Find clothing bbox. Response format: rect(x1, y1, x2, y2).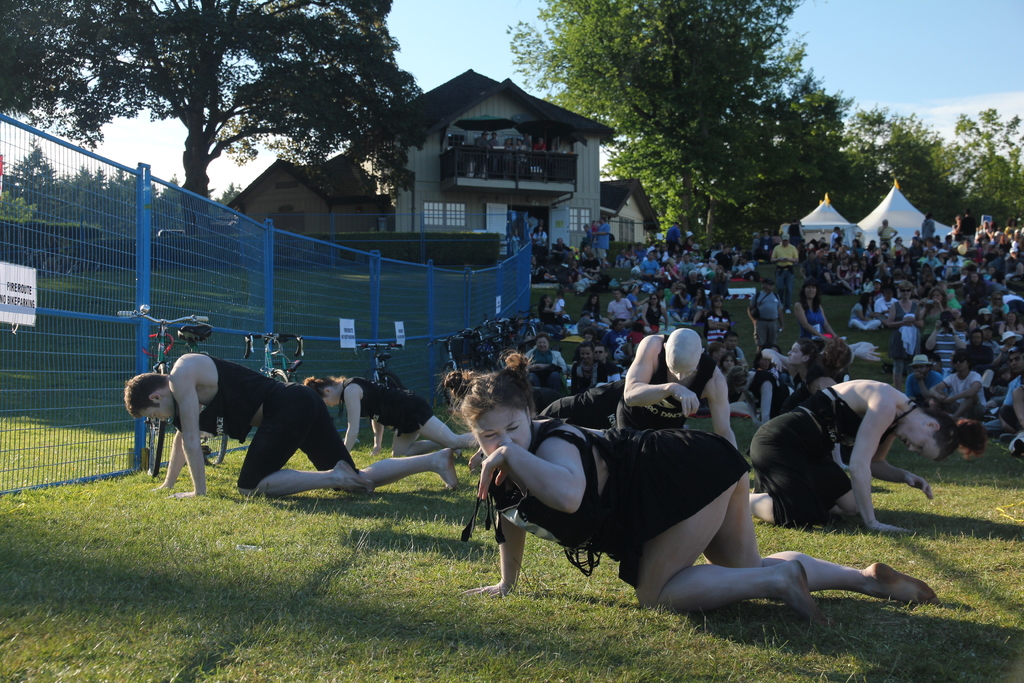
rect(636, 247, 646, 255).
